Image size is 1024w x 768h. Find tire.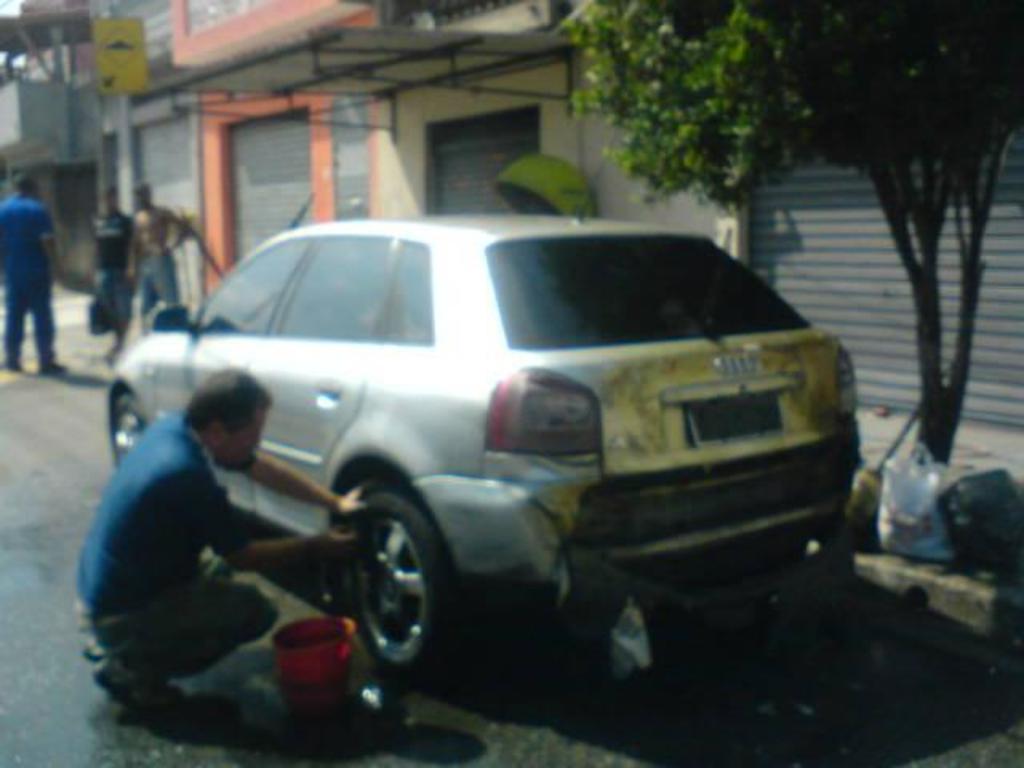
pyautogui.locateOnScreen(112, 395, 149, 464).
